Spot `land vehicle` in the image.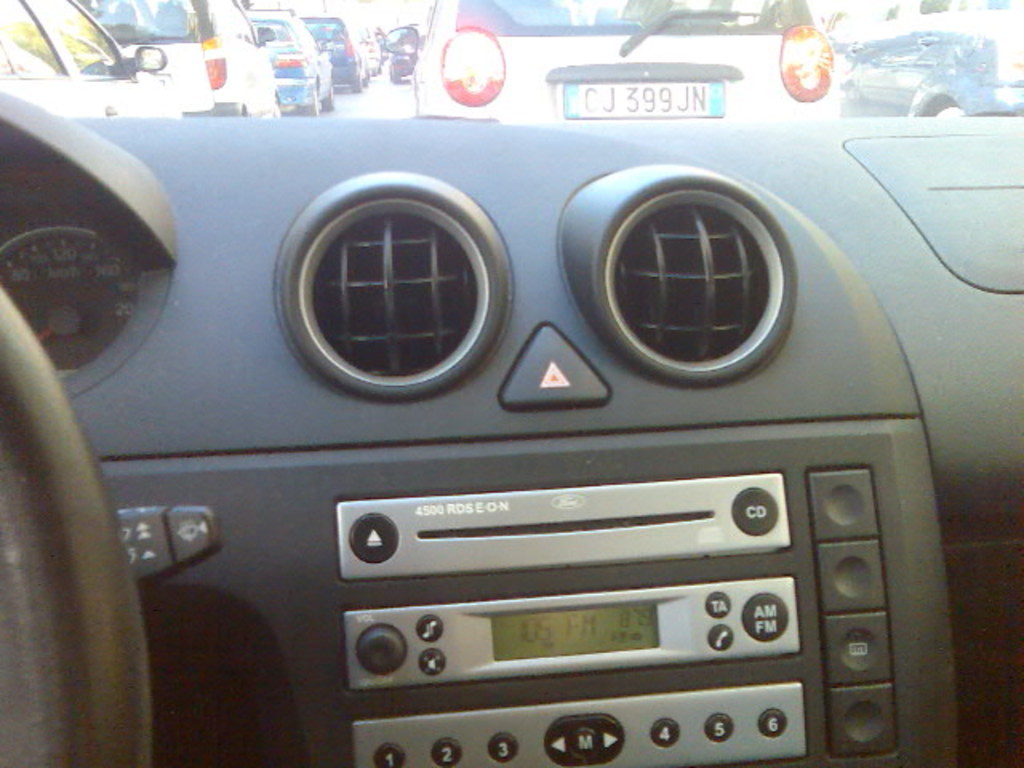
`land vehicle` found at pyautogui.locateOnScreen(0, 0, 1022, 766).
